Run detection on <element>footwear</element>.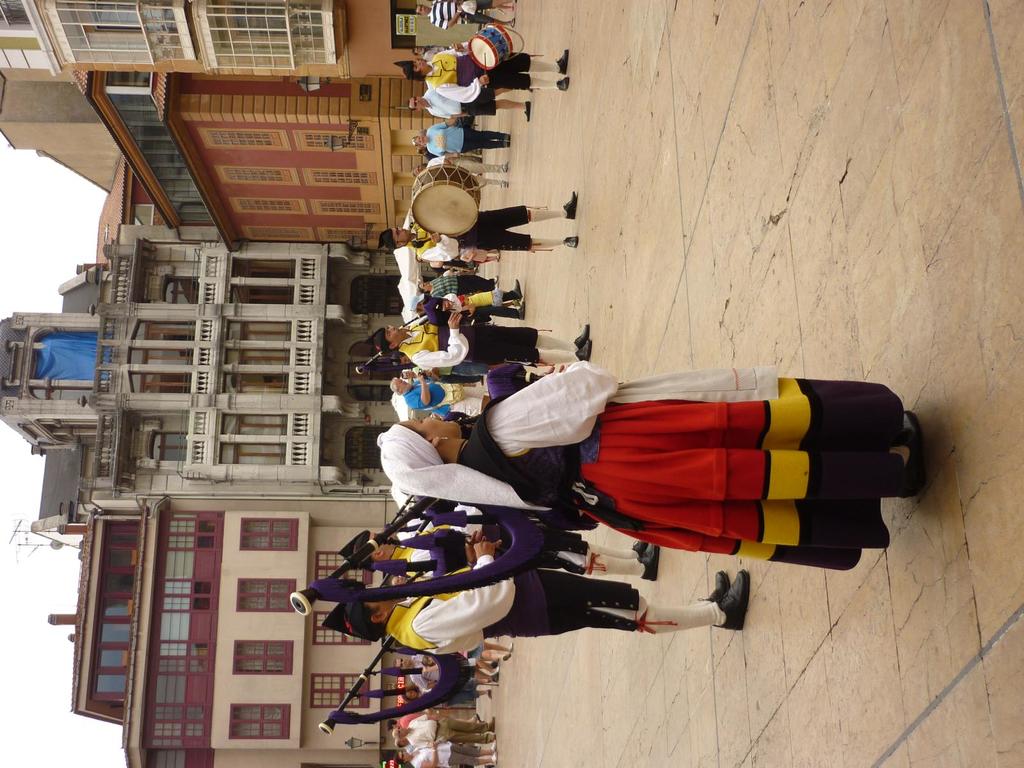
Result: (x1=508, y1=275, x2=520, y2=296).
